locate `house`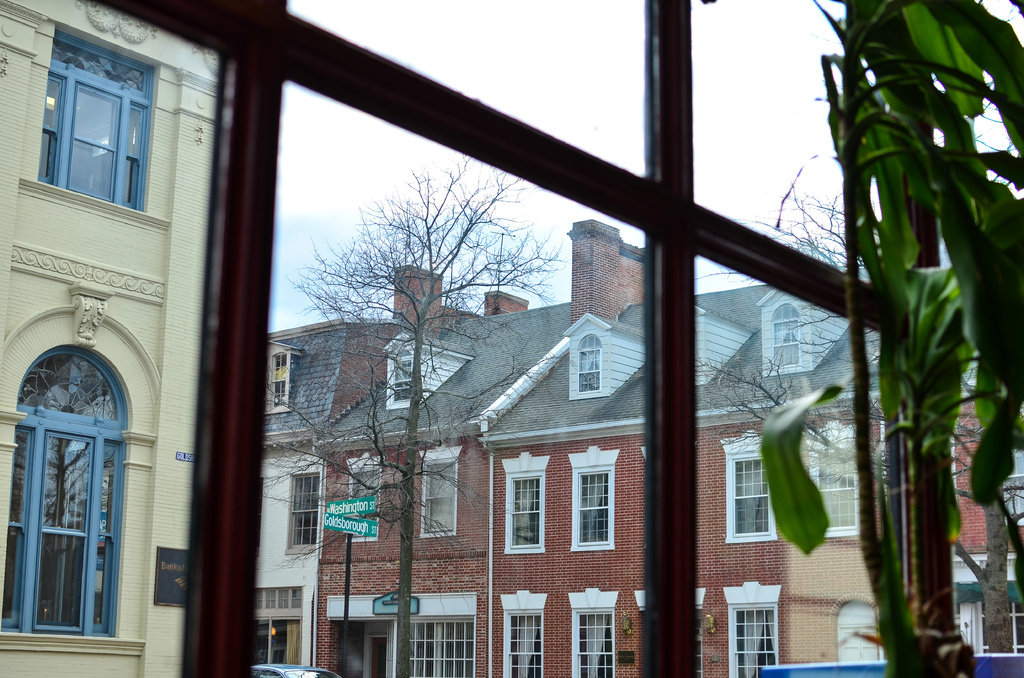
[0,0,220,677]
